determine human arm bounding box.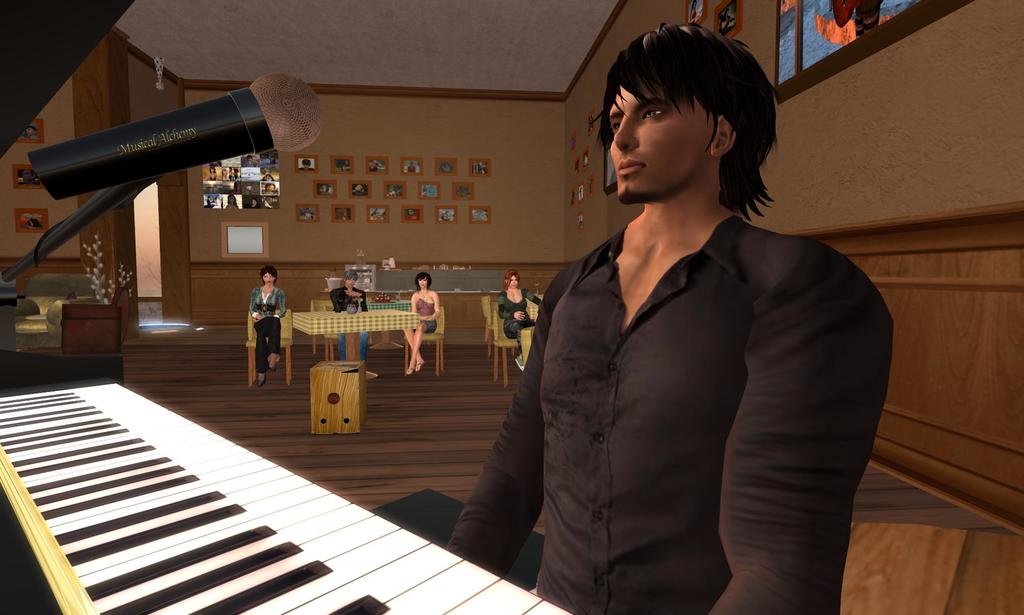
Determined: <box>422,289,436,318</box>.
